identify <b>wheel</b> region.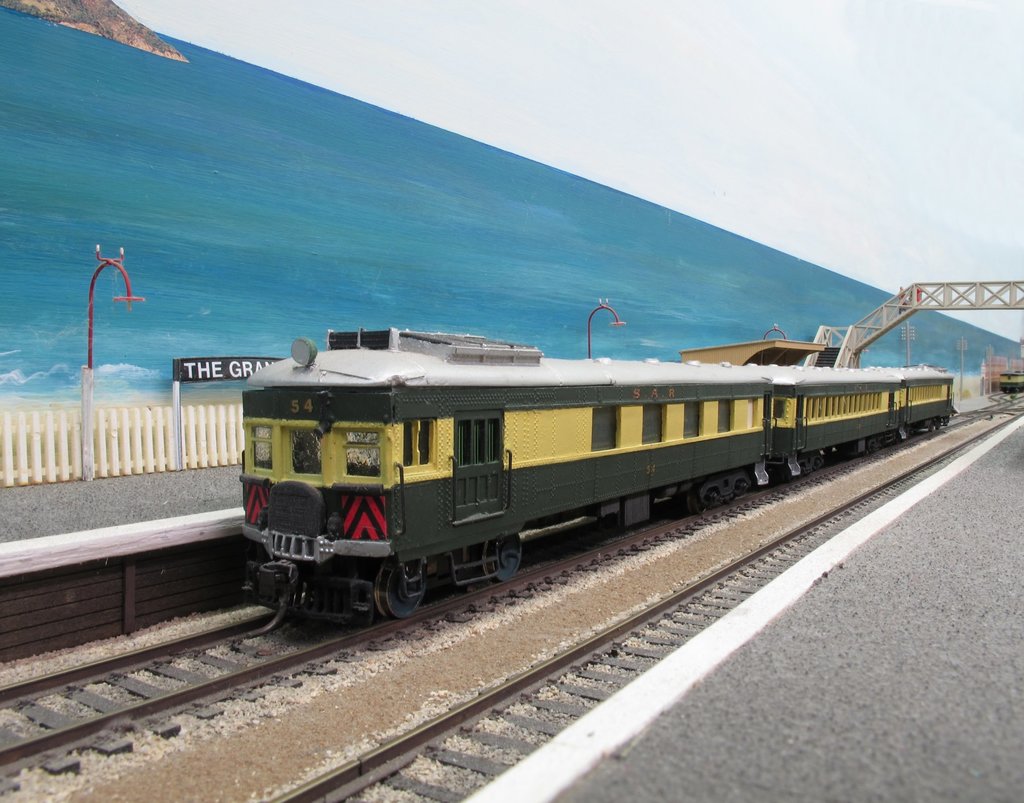
Region: {"x1": 730, "y1": 474, "x2": 752, "y2": 498}.
